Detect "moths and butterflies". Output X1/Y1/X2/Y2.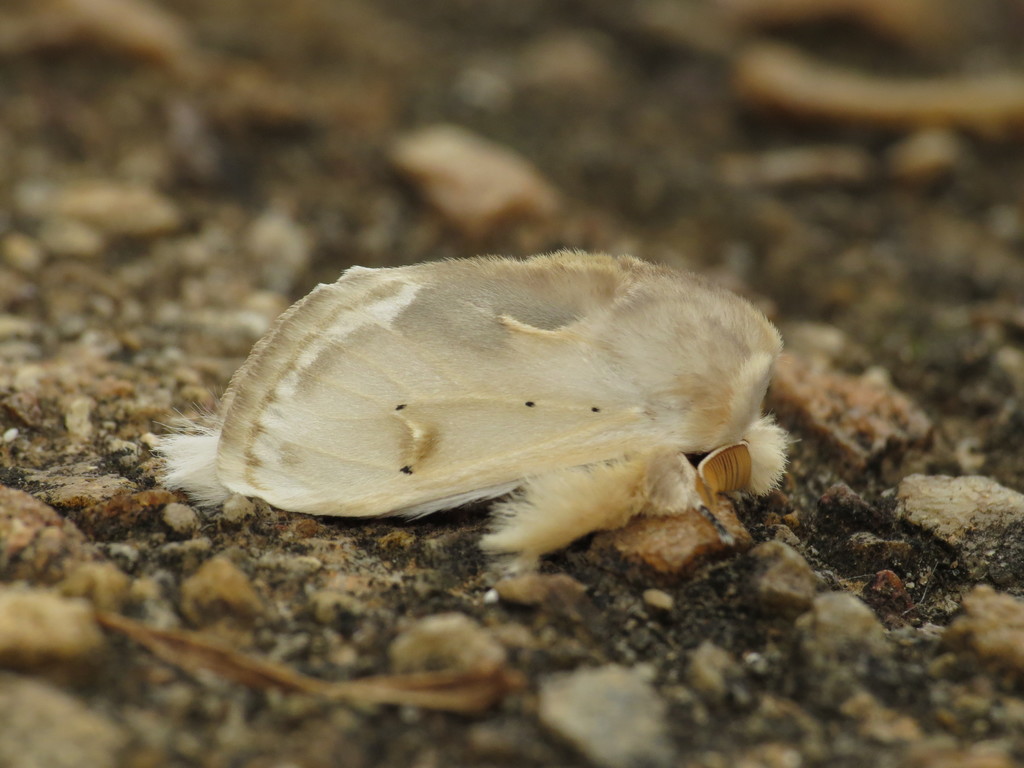
143/247/810/575.
